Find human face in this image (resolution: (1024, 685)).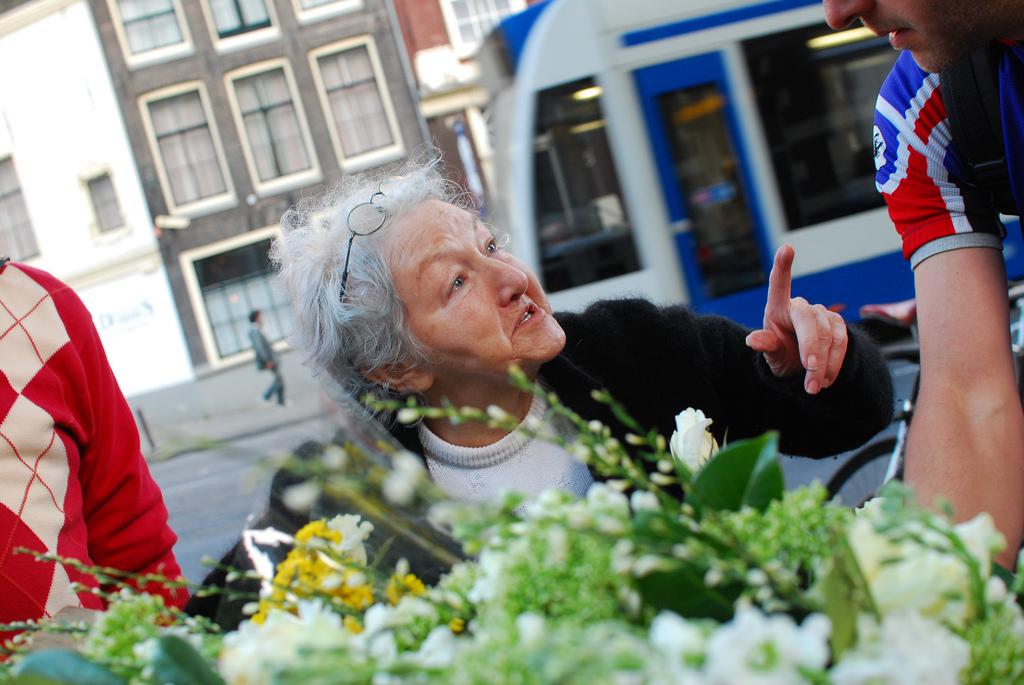
bbox=(377, 193, 567, 370).
